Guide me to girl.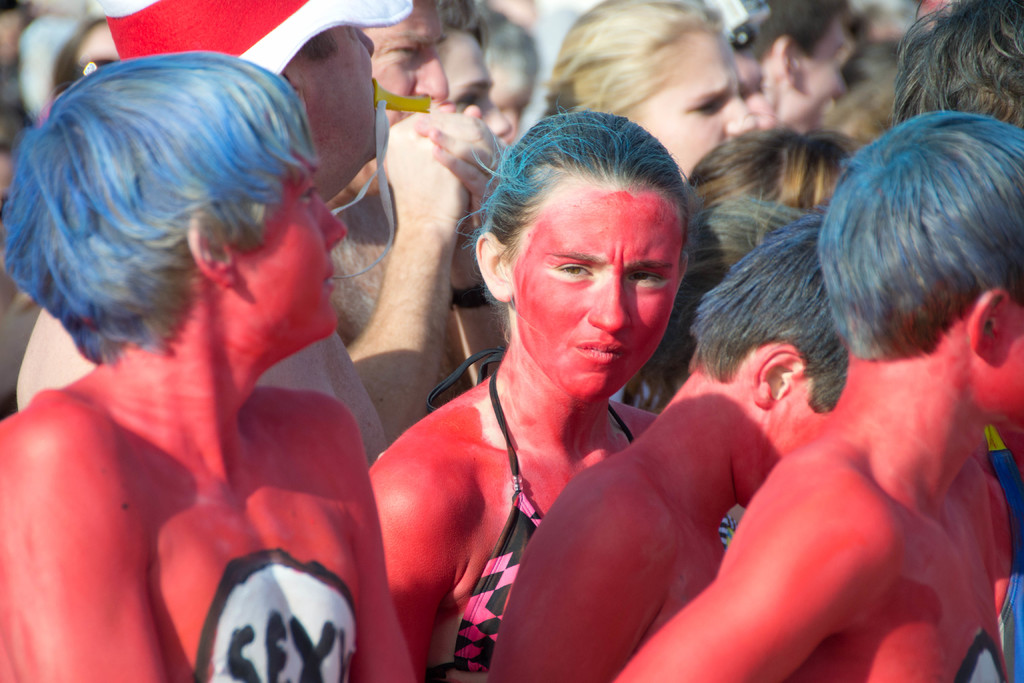
Guidance: detection(539, 0, 755, 179).
